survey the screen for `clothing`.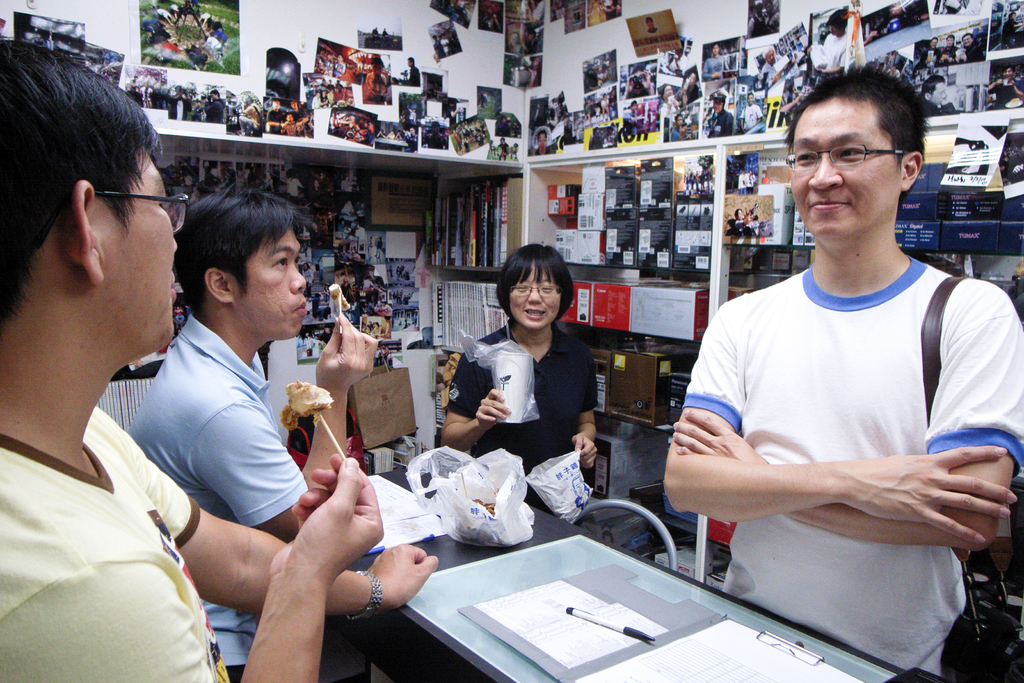
Survey found: box=[442, 320, 598, 514].
